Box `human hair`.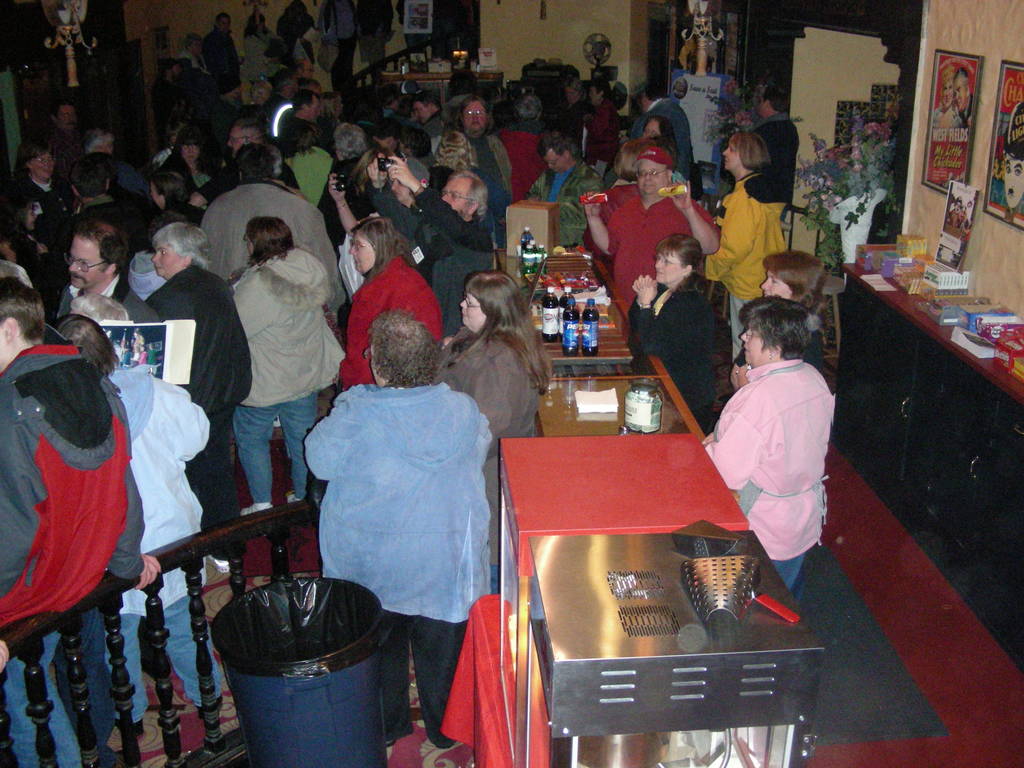
[left=241, top=216, right=298, bottom=269].
